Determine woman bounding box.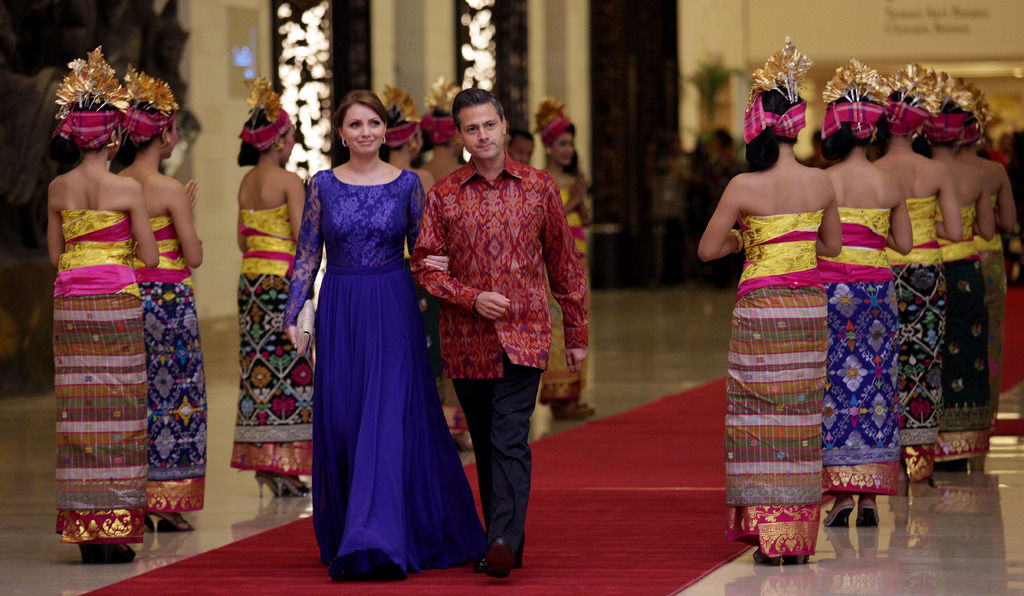
Determined: bbox=(58, 41, 162, 562).
